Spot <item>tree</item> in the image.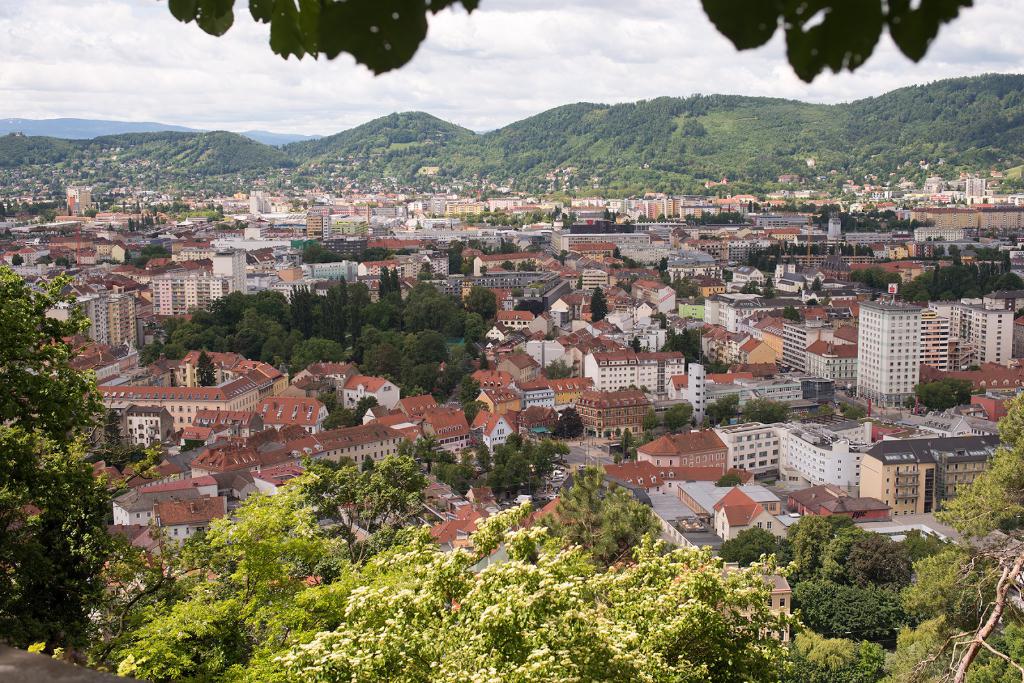
<item>tree</item> found at 902/394/915/417.
